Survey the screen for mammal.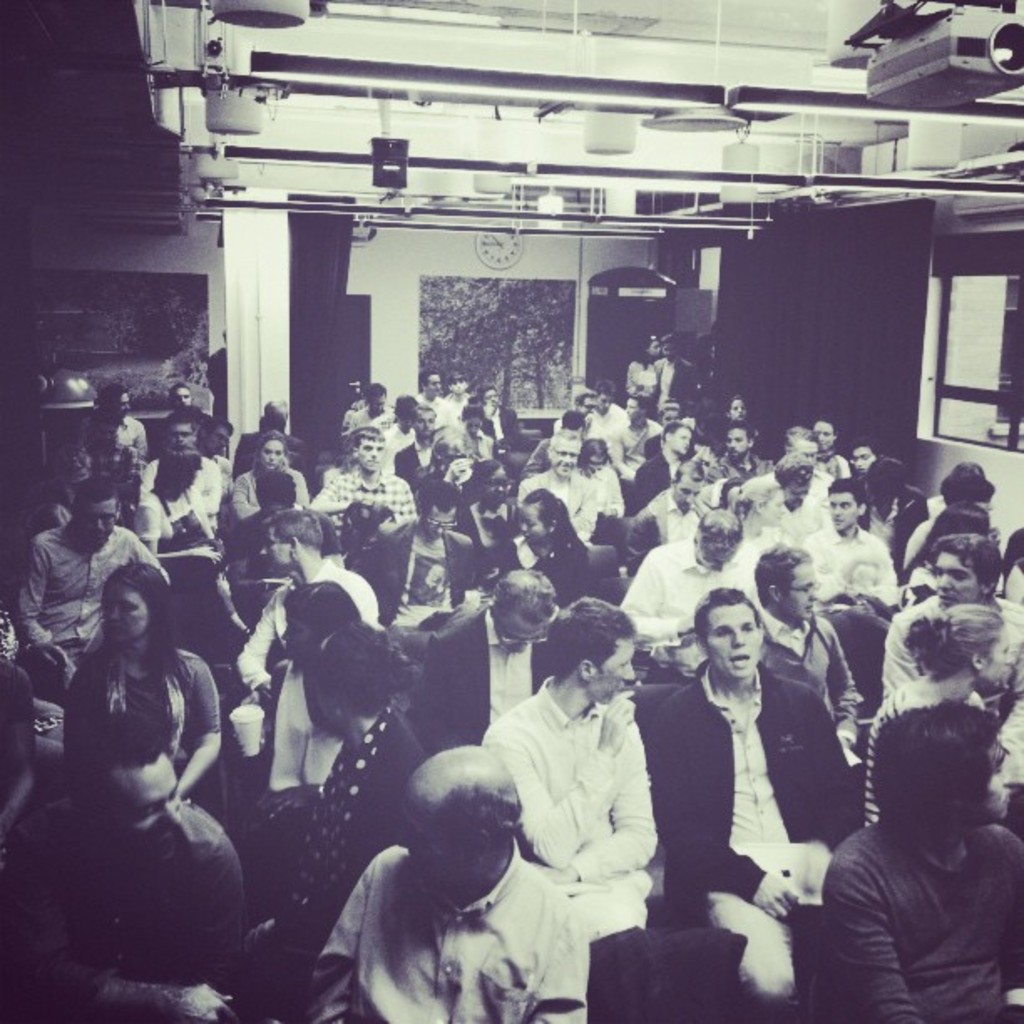
Survey found: bbox(325, 743, 587, 1022).
